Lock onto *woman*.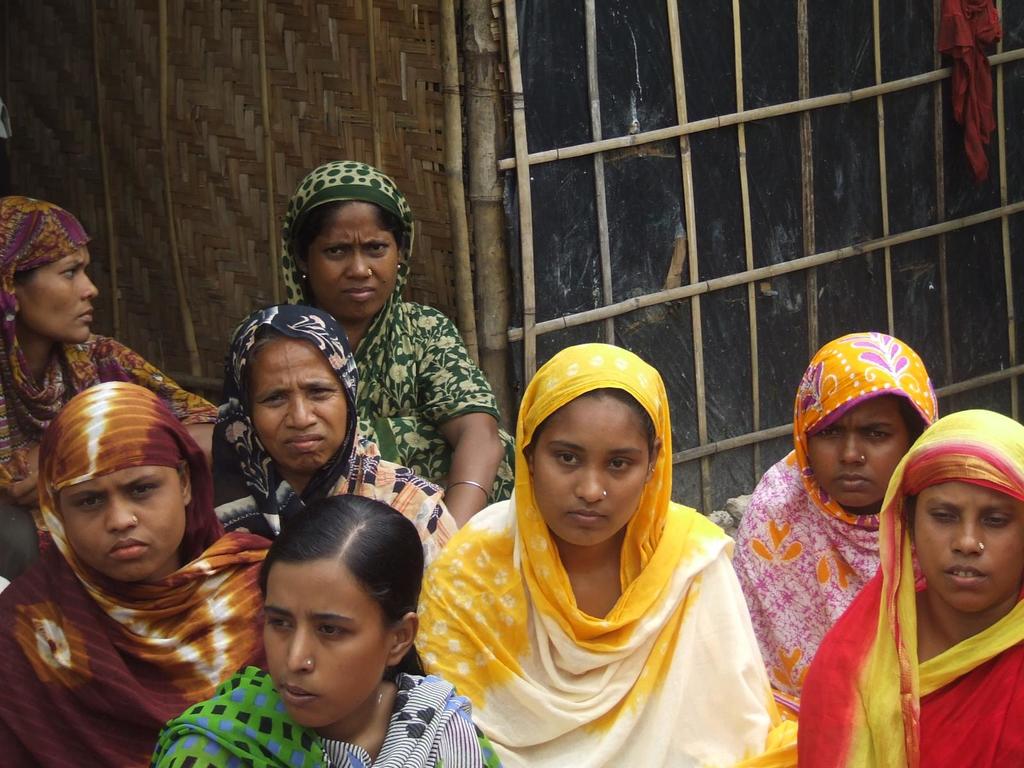
Locked: bbox(0, 378, 286, 767).
